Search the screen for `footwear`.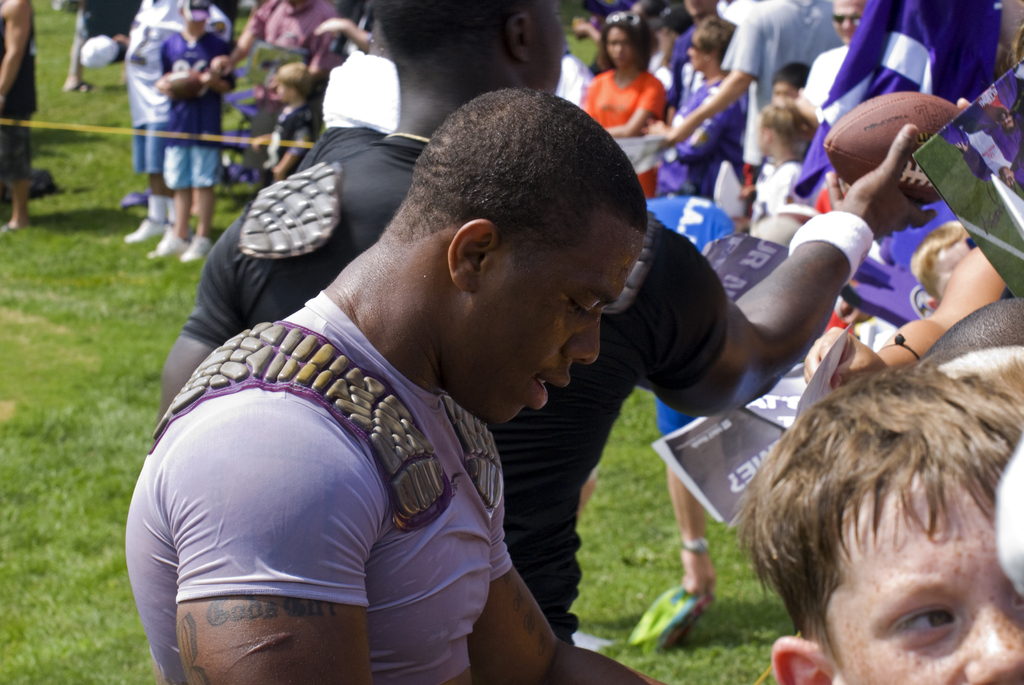
Found at (145,224,192,264).
